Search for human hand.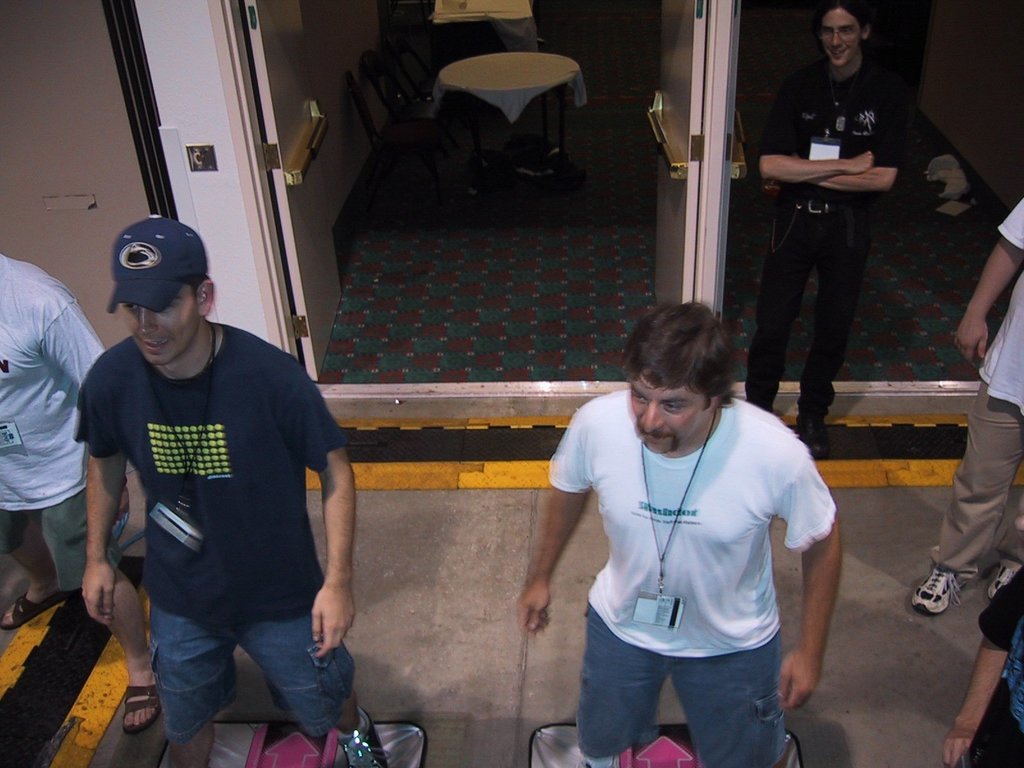
Found at locate(311, 582, 355, 659).
